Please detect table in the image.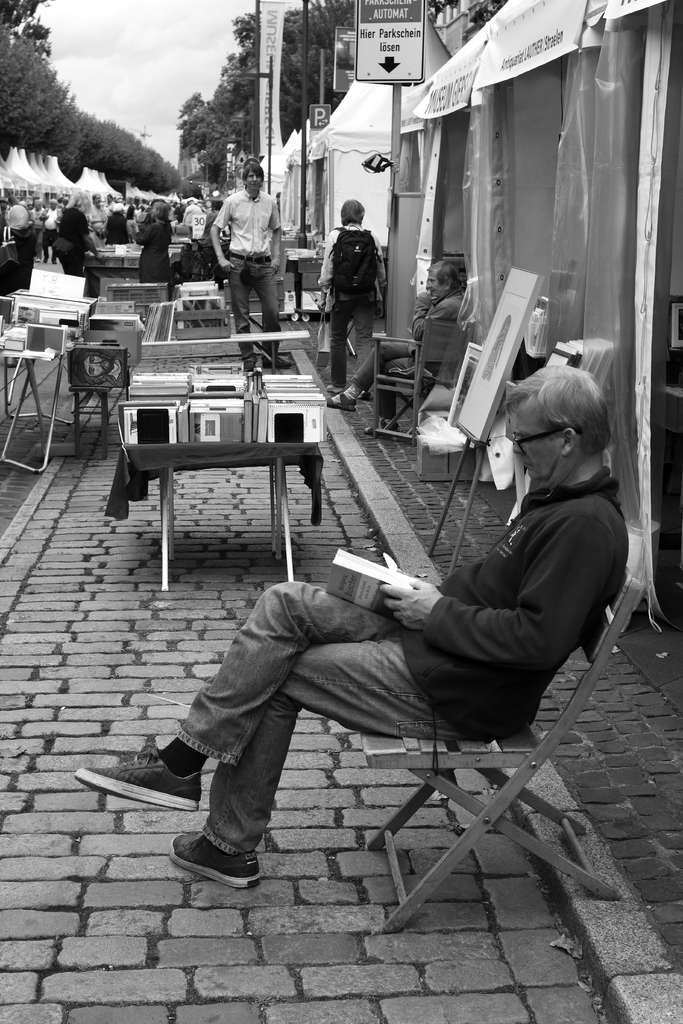
{"x1": 83, "y1": 240, "x2": 199, "y2": 294}.
